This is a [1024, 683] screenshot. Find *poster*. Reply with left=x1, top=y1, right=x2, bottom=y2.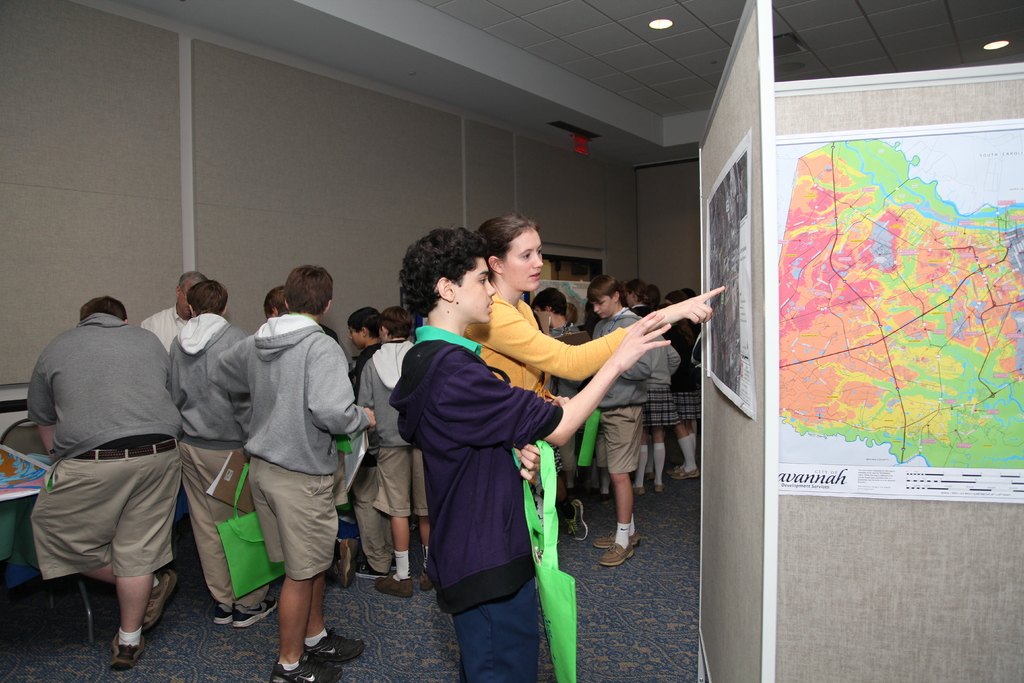
left=772, top=135, right=1023, bottom=508.
